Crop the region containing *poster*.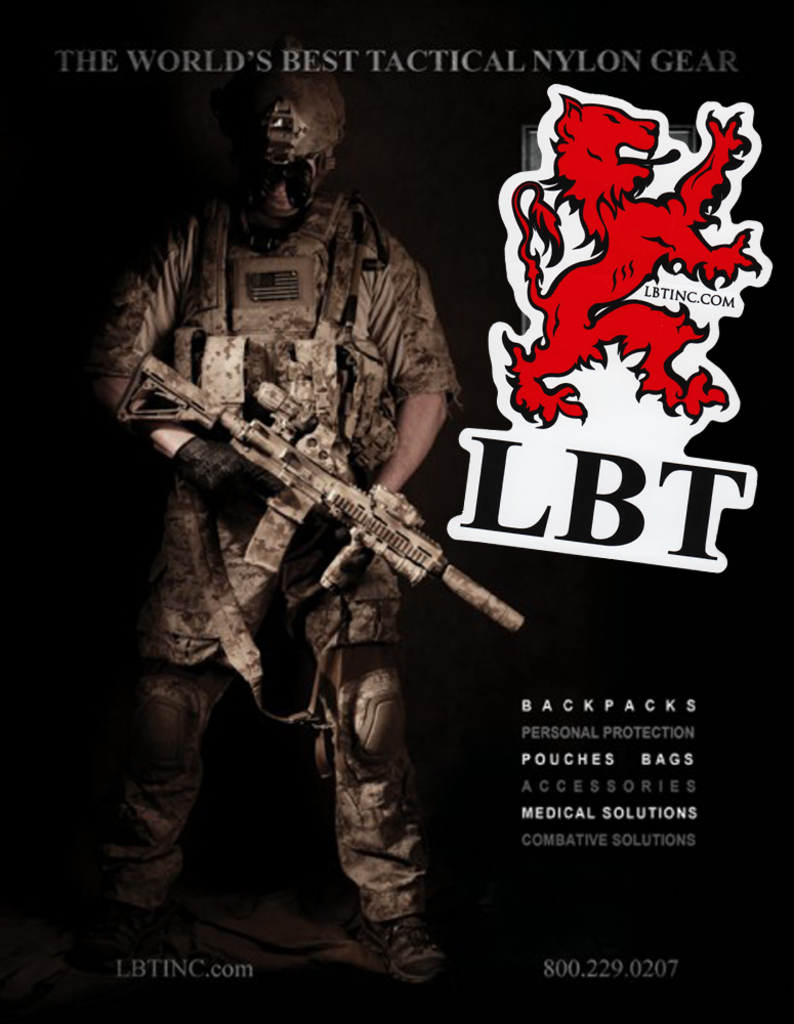
Crop region: {"x1": 0, "y1": 3, "x2": 793, "y2": 1018}.
